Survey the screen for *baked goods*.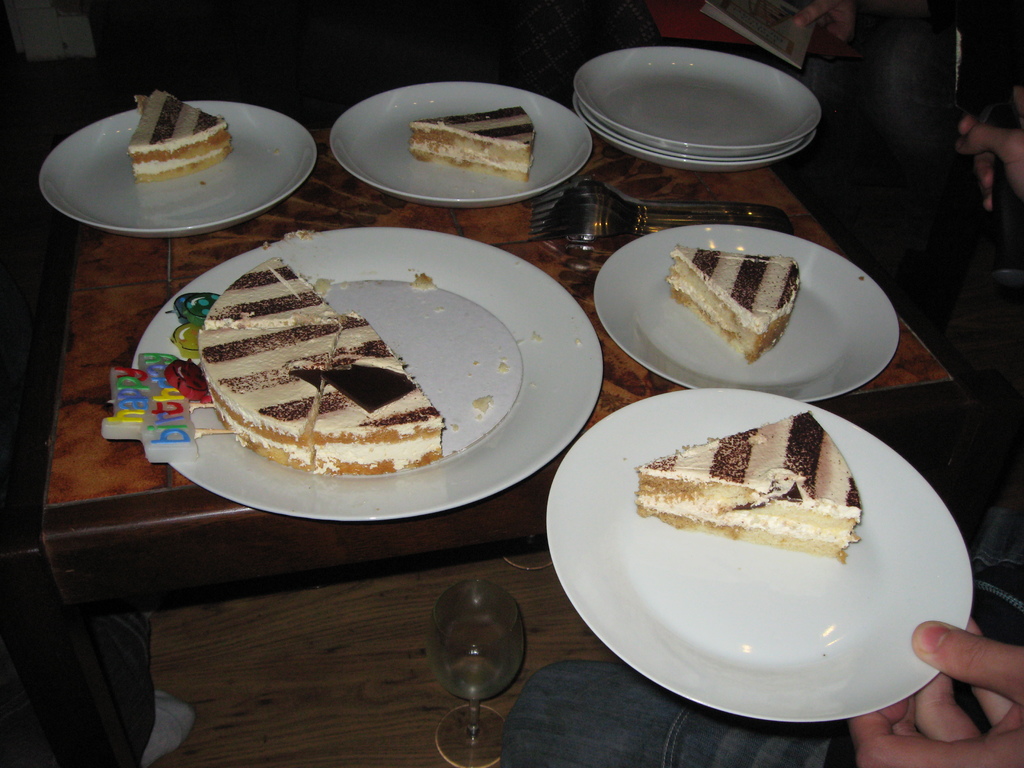
Survey found: bbox(662, 246, 801, 367).
